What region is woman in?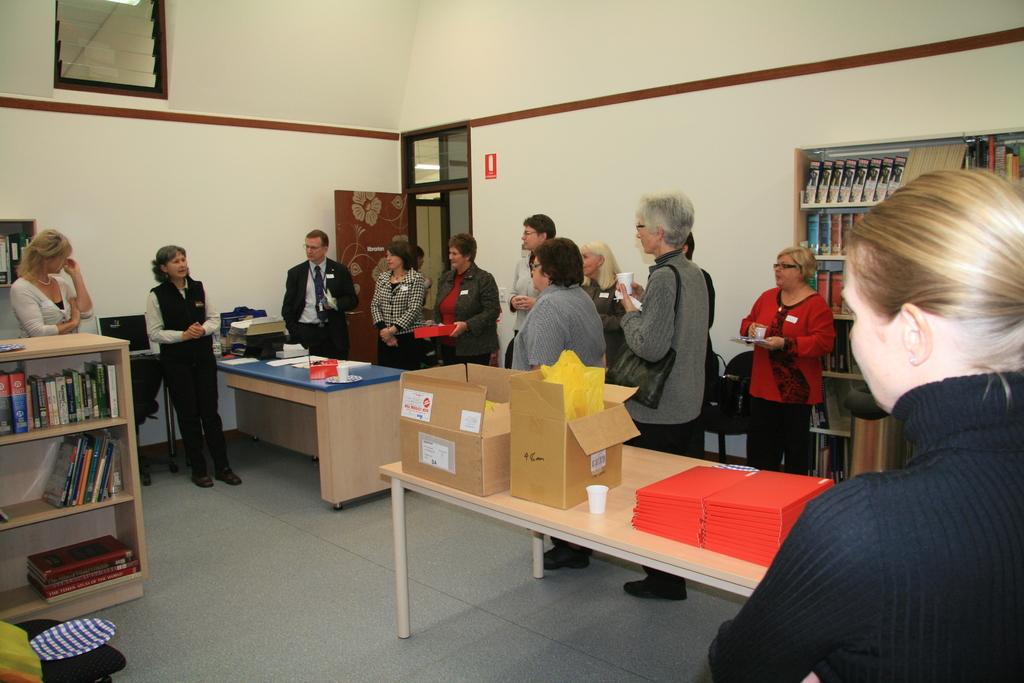
372,243,425,378.
